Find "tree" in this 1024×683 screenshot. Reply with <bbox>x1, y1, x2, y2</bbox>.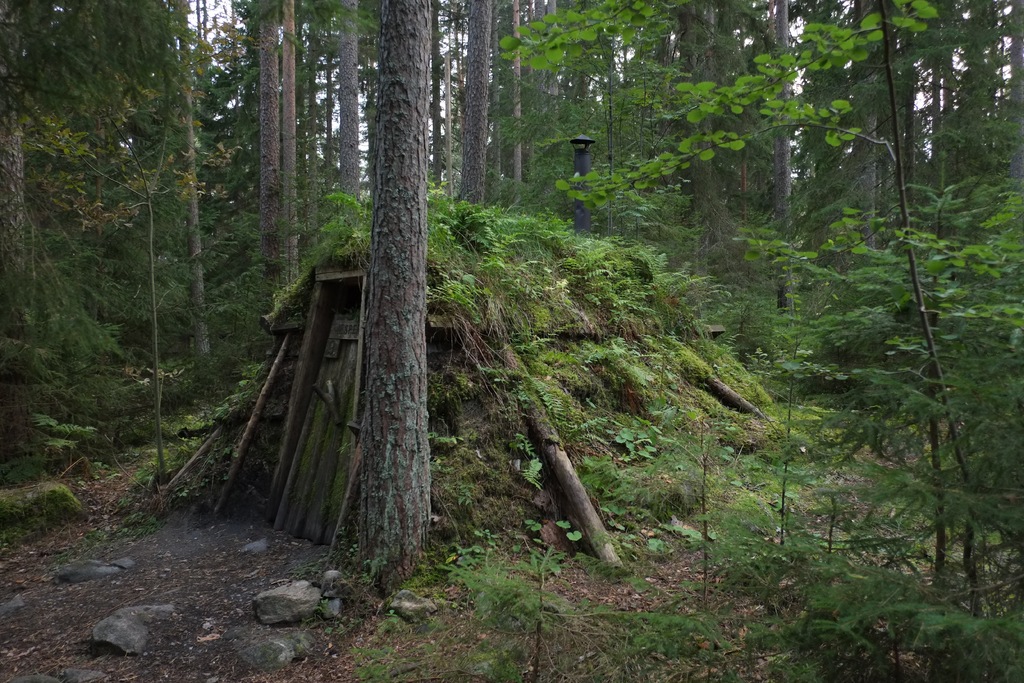
<bbox>344, 0, 436, 588</bbox>.
